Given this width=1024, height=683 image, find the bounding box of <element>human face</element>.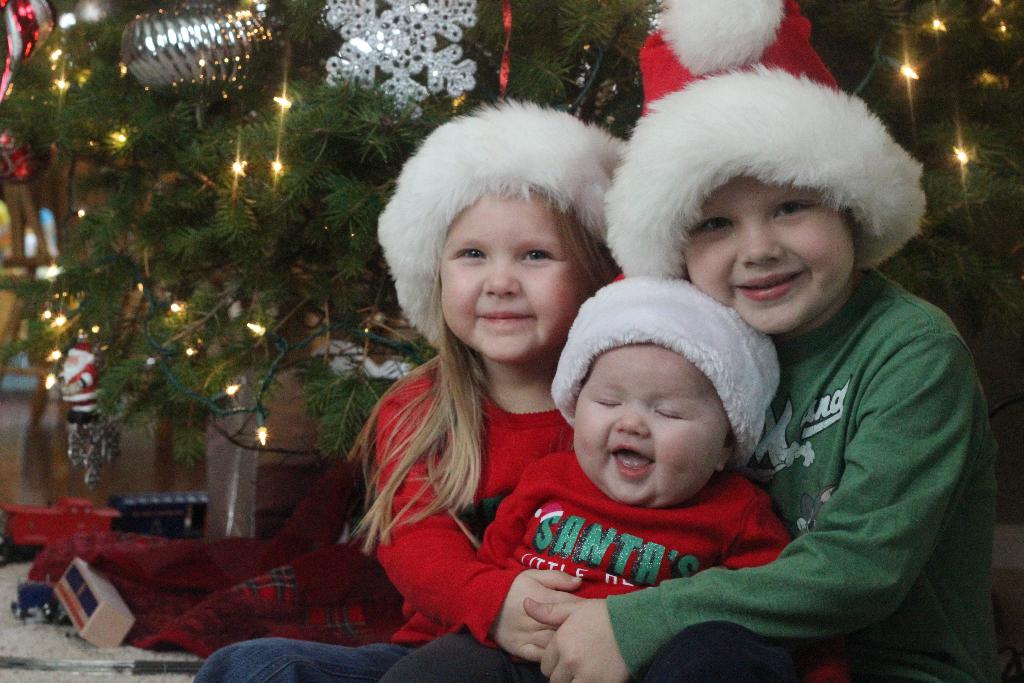
rect(570, 342, 717, 508).
